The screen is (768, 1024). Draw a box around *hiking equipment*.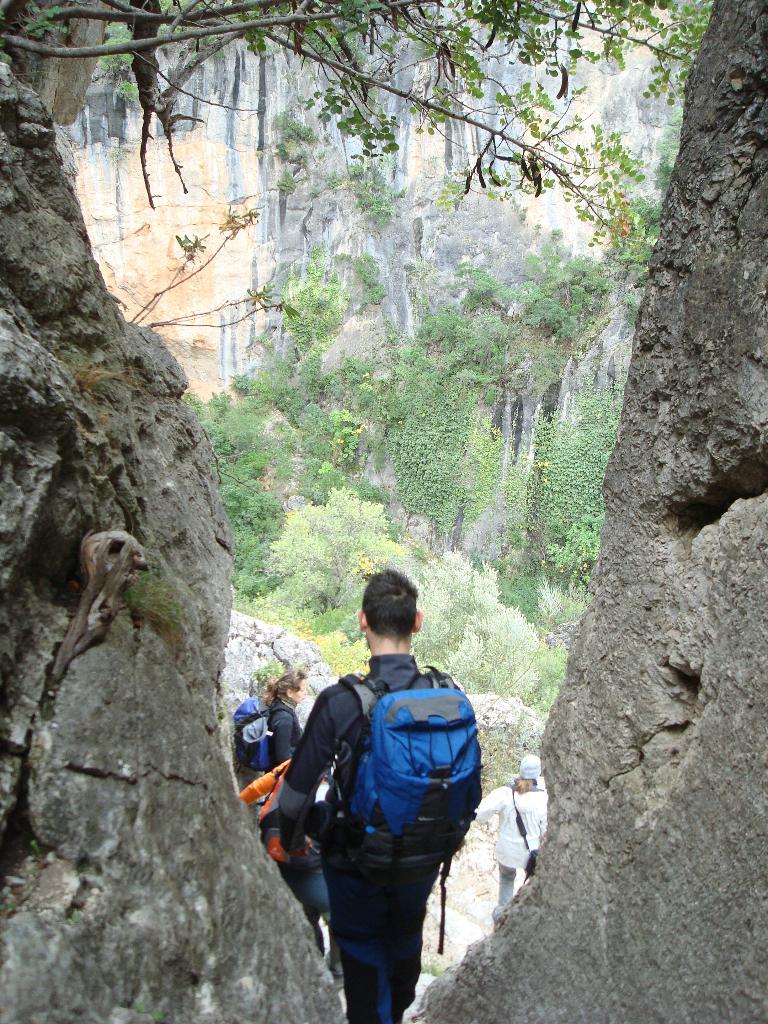
x1=289, y1=673, x2=486, y2=948.
